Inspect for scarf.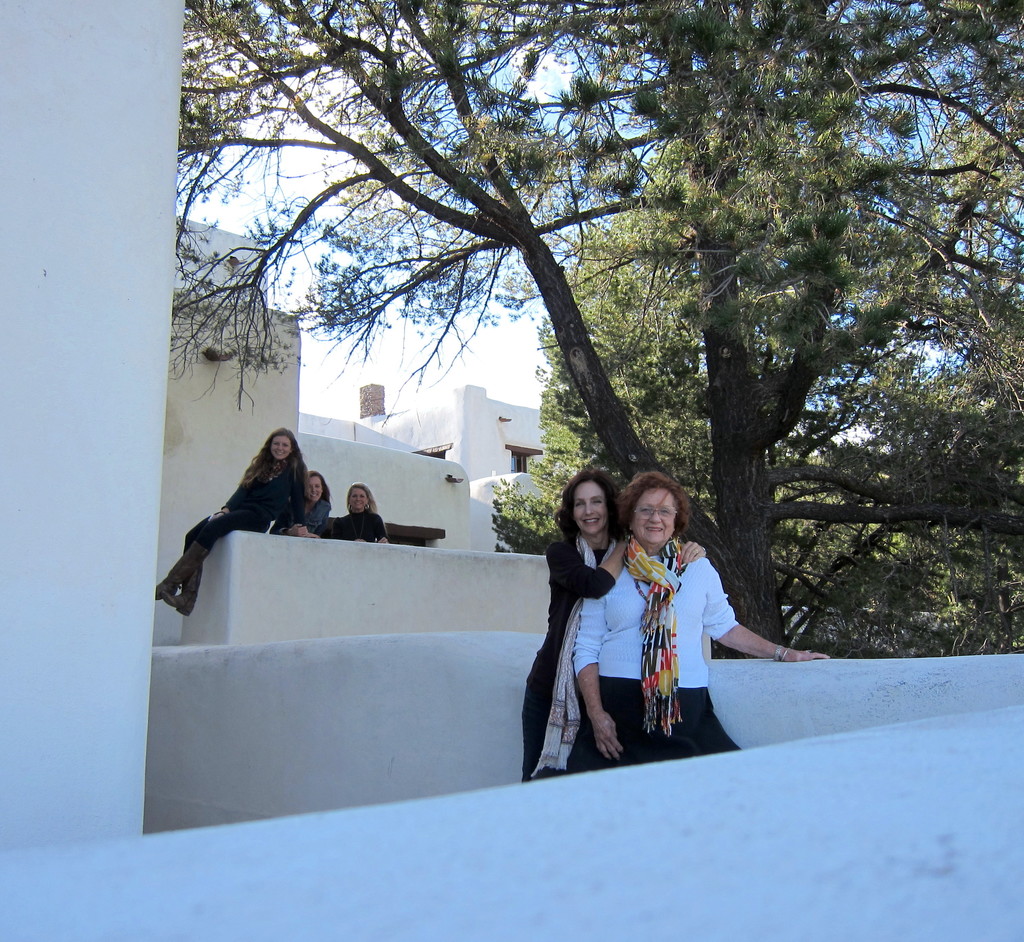
Inspection: bbox=(527, 532, 605, 774).
